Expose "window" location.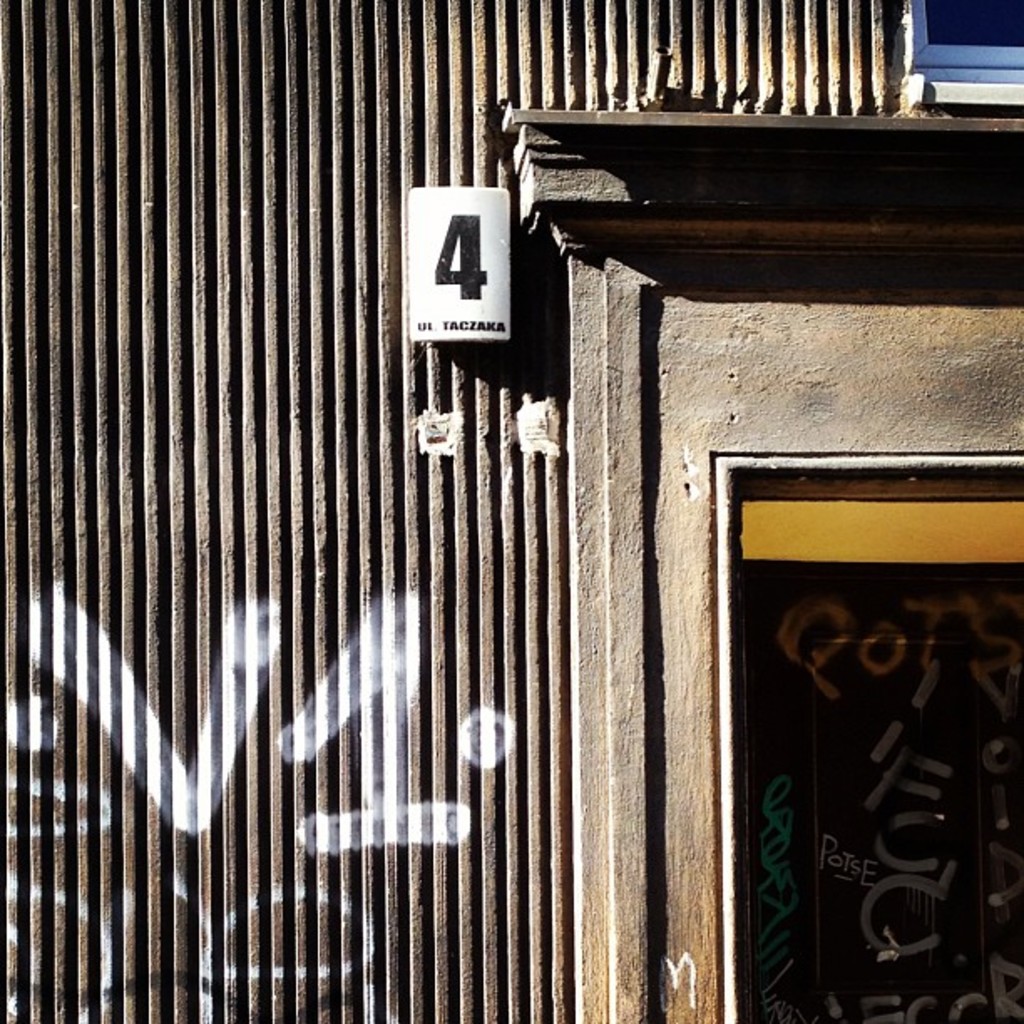
Exposed at crop(899, 0, 1022, 117).
